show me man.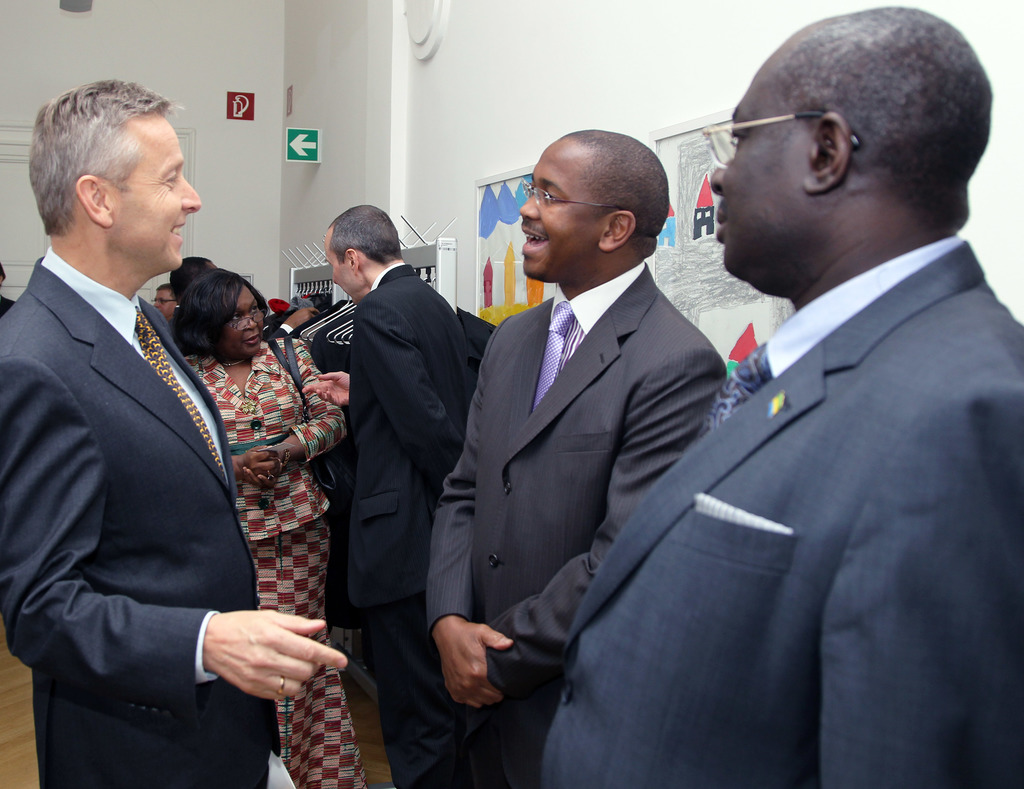
man is here: region(1, 79, 348, 788).
